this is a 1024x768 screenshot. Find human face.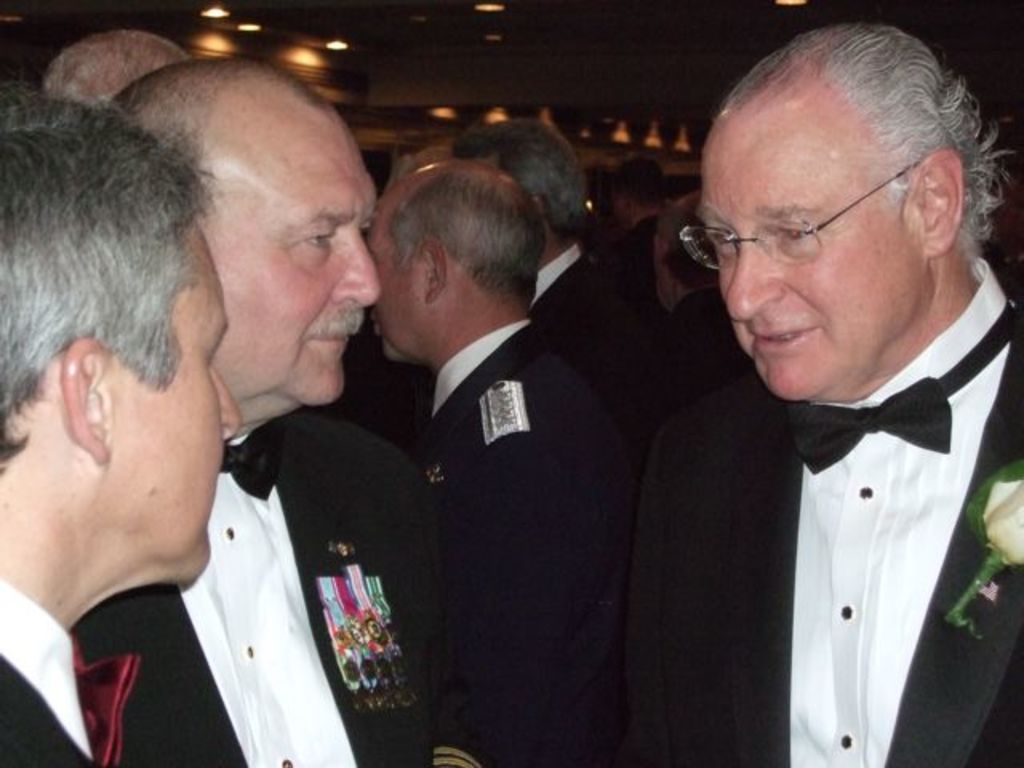
Bounding box: bbox(197, 107, 378, 405).
